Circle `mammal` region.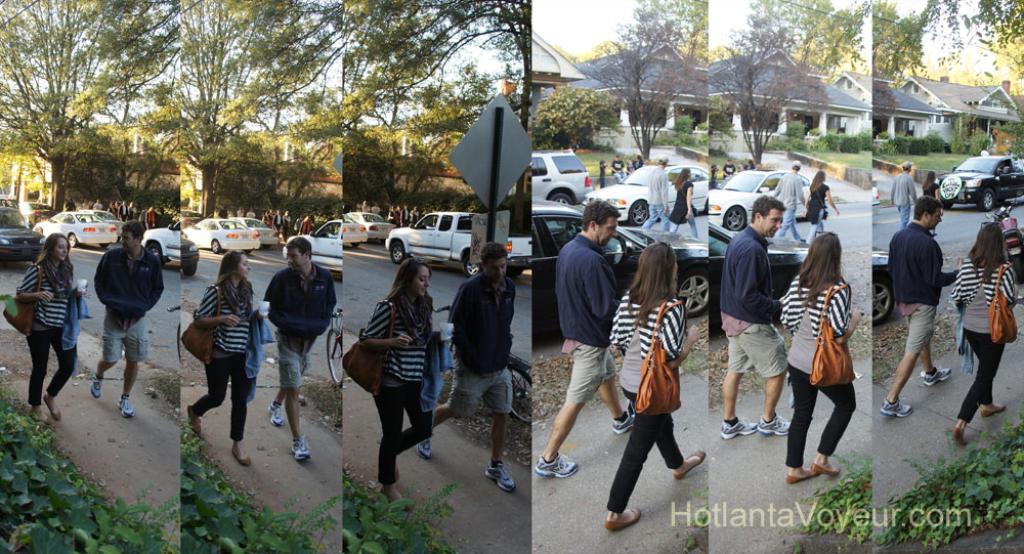
Region: region(528, 198, 636, 479).
